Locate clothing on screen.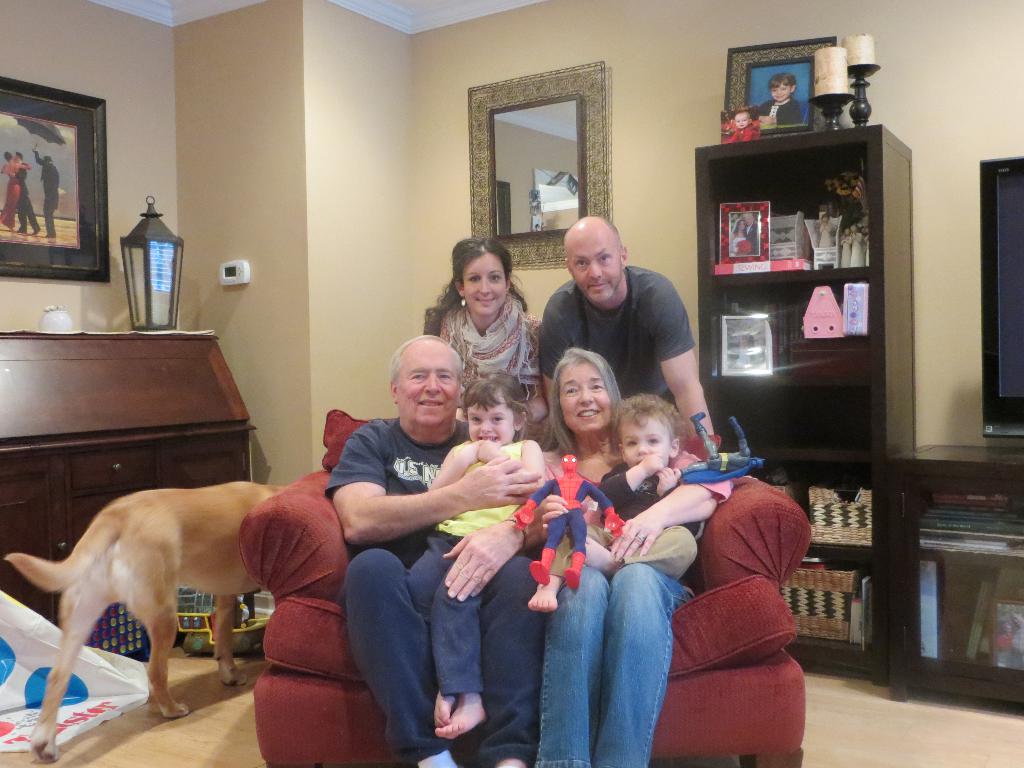
On screen at 730 236 746 257.
